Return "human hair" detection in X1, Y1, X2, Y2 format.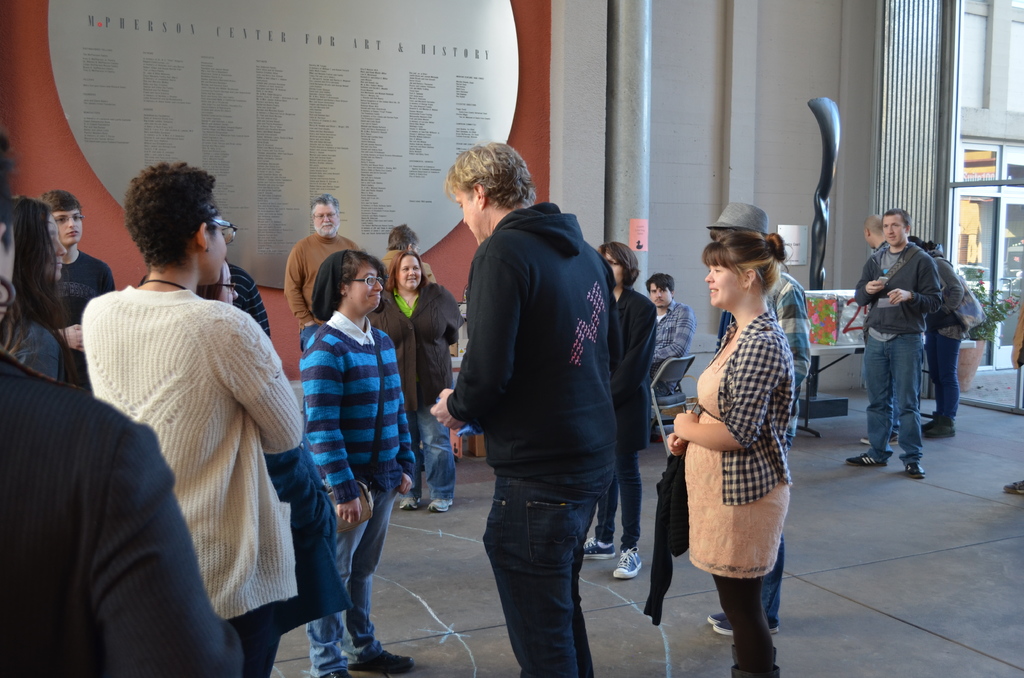
710, 224, 724, 241.
